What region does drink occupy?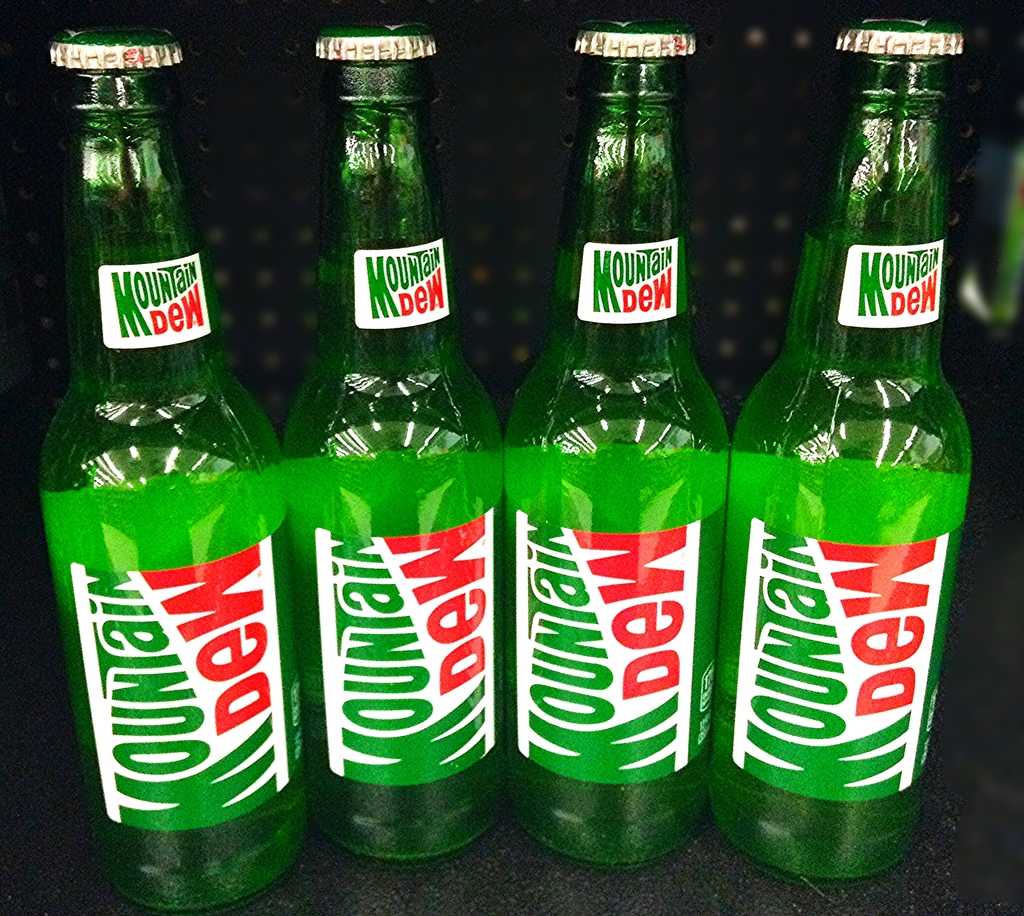
locate(510, 26, 731, 872).
